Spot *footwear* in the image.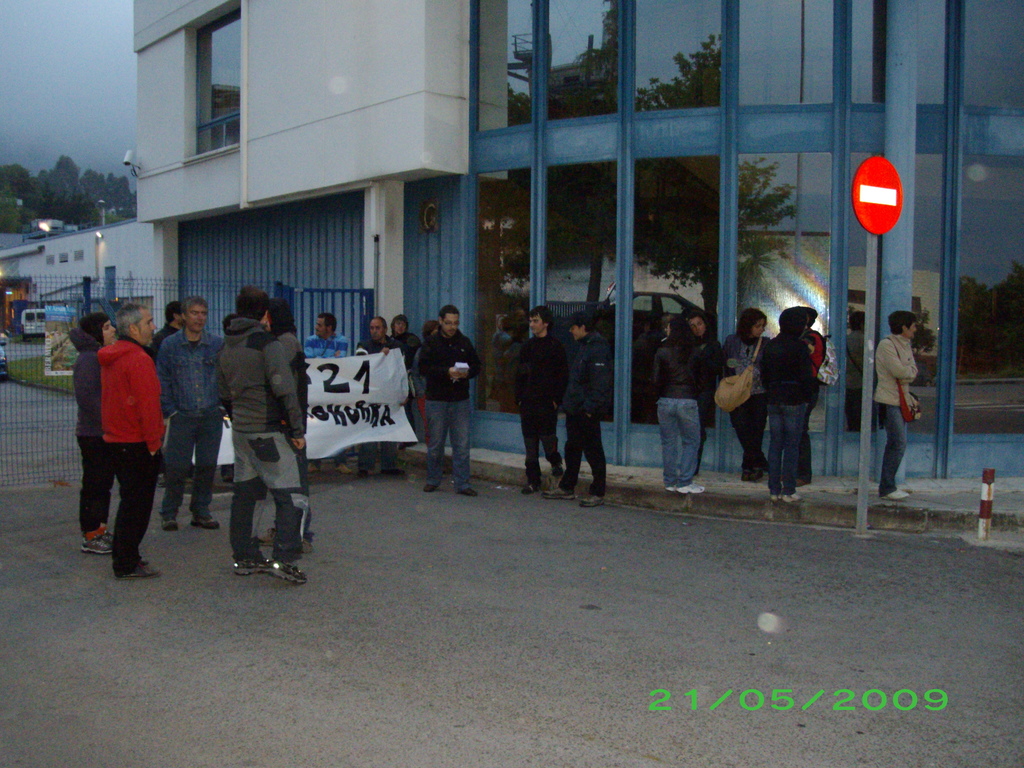
*footwear* found at left=881, top=486, right=914, bottom=502.
